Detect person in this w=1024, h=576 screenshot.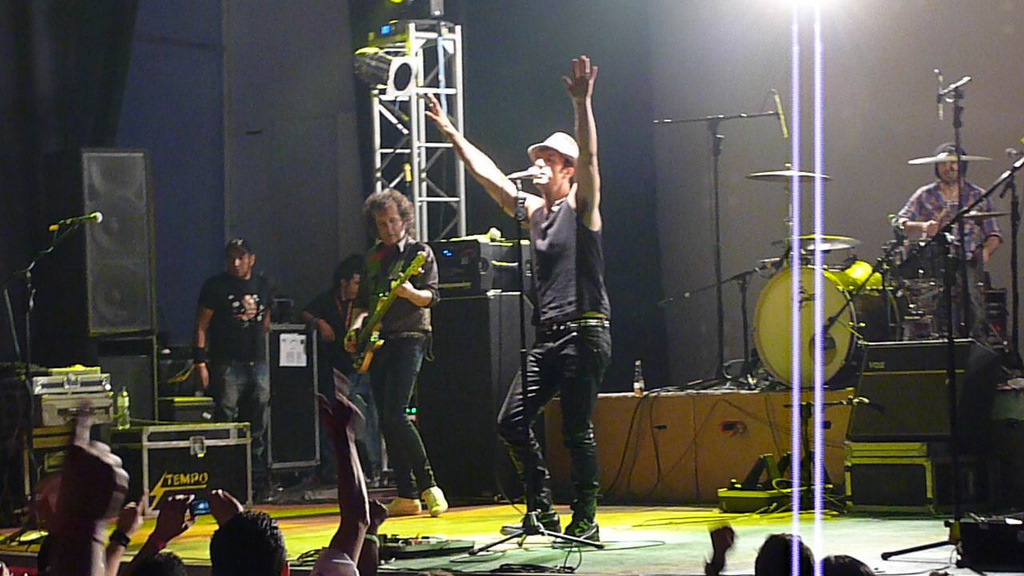
Detection: detection(306, 252, 386, 483).
